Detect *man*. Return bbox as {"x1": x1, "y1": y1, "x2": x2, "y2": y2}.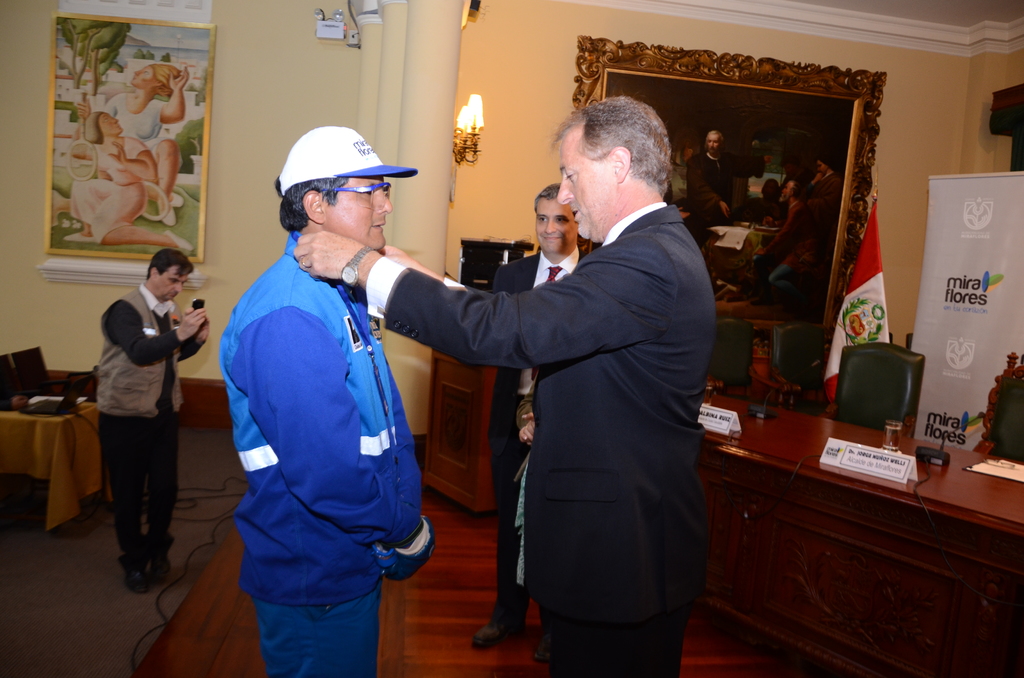
{"x1": 291, "y1": 95, "x2": 718, "y2": 675}.
